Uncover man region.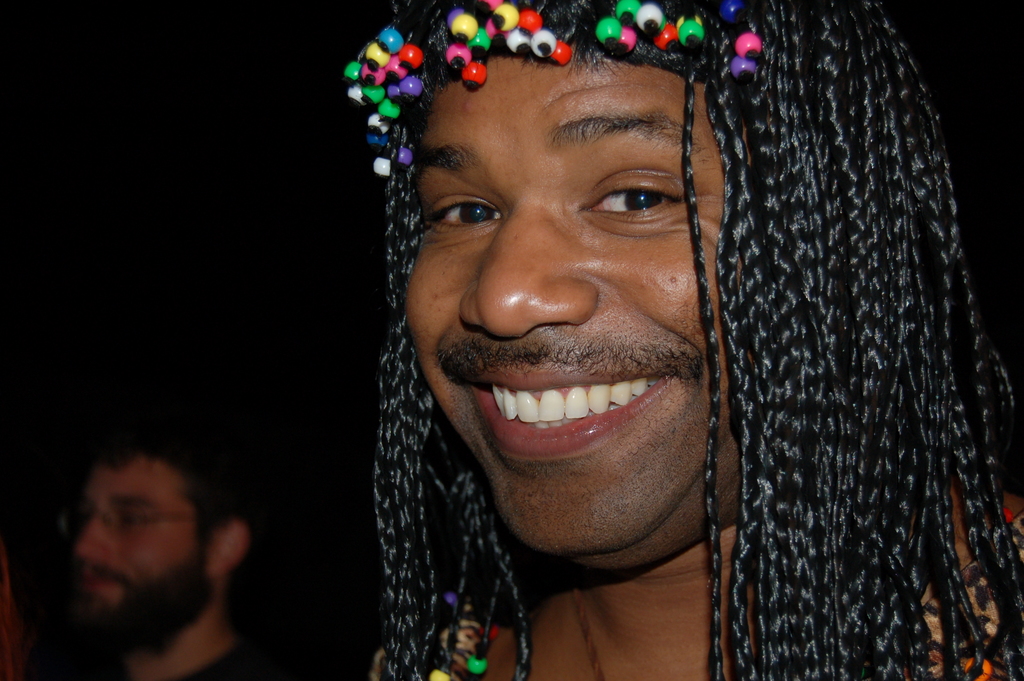
Uncovered: x1=15, y1=424, x2=276, y2=680.
